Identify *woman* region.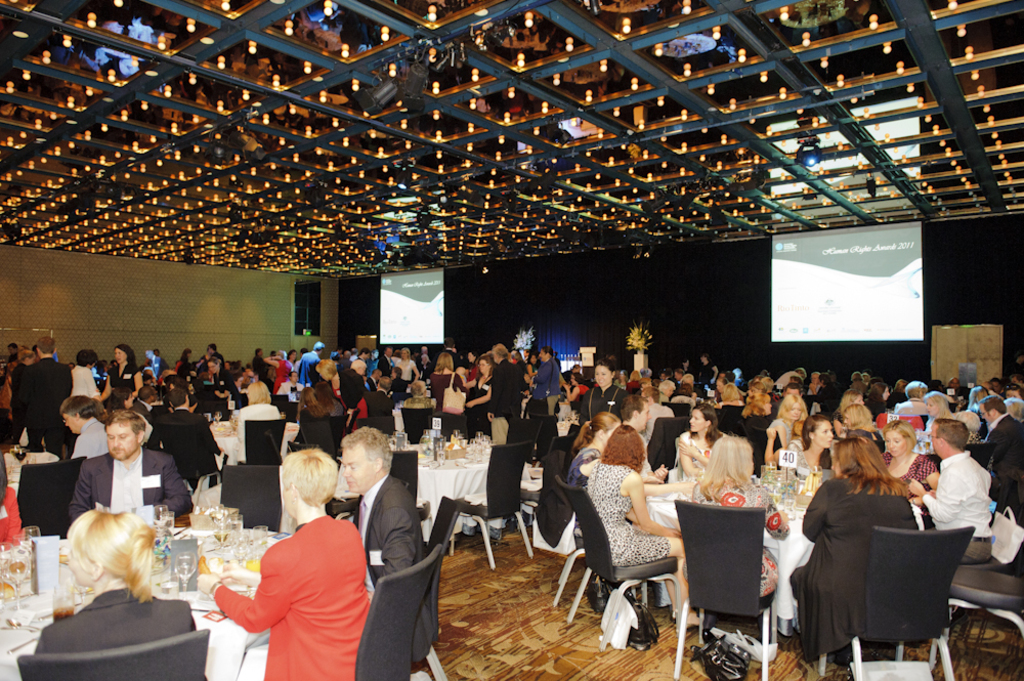
Region: l=393, t=347, r=422, b=393.
